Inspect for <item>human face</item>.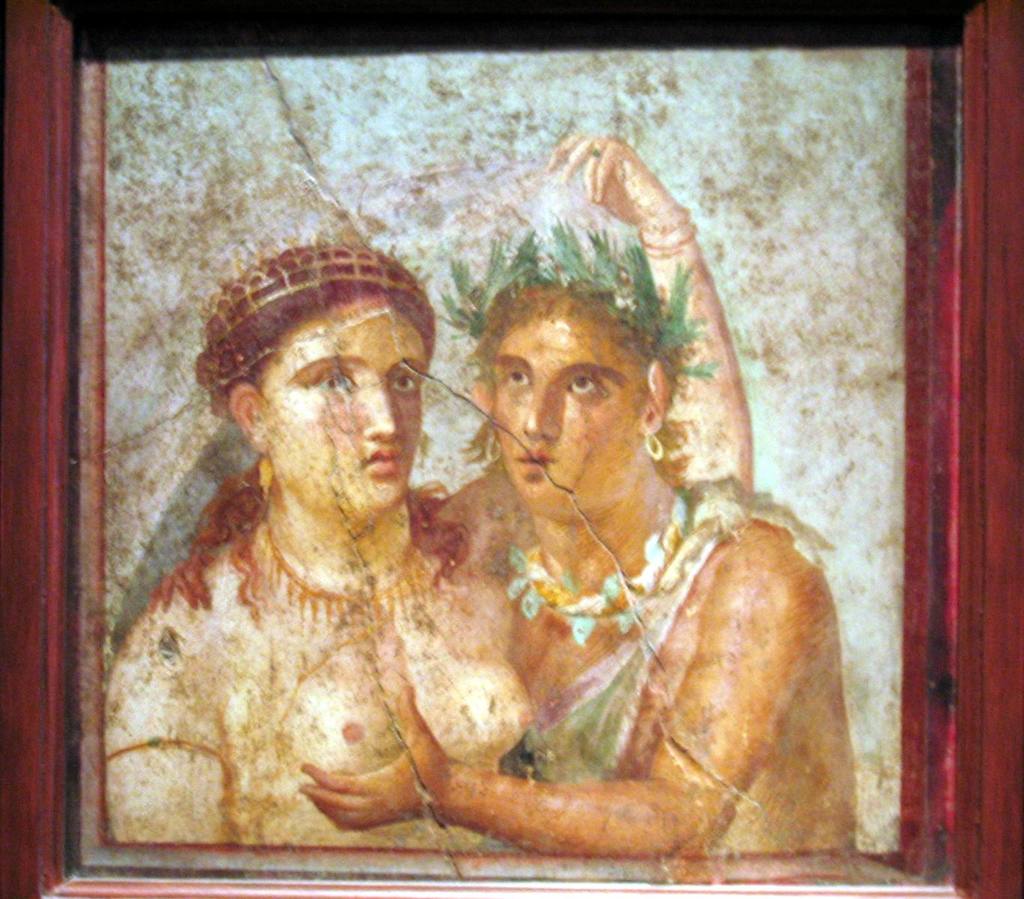
Inspection: (494, 293, 641, 514).
